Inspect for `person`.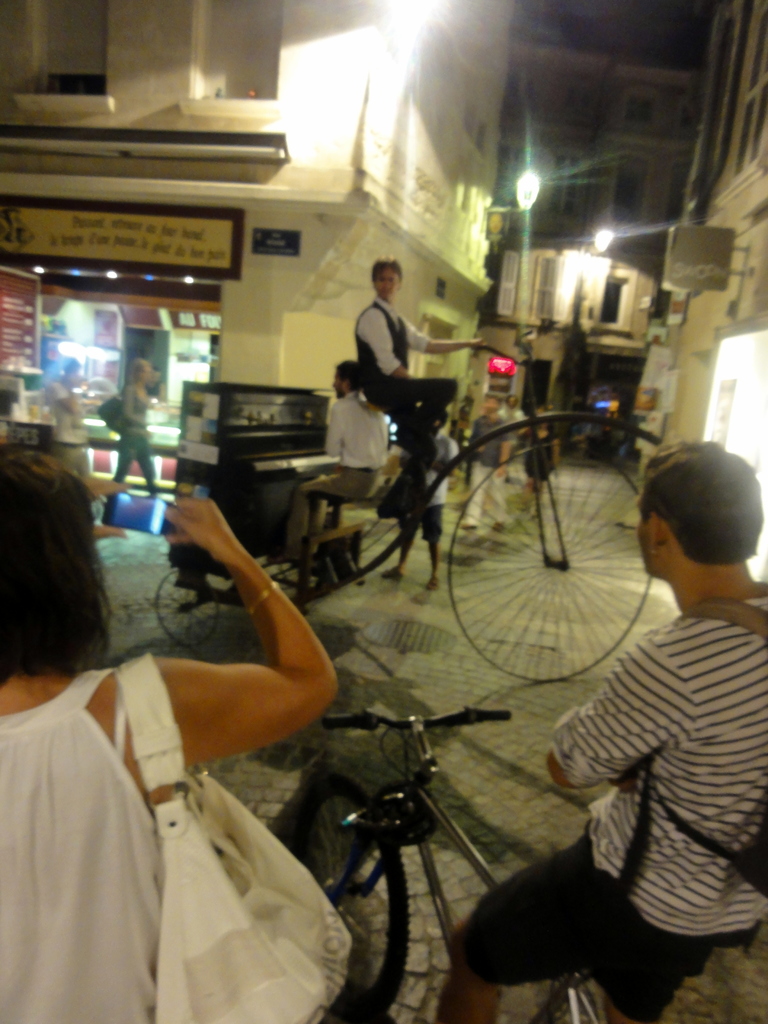
Inspection: region(100, 354, 161, 490).
